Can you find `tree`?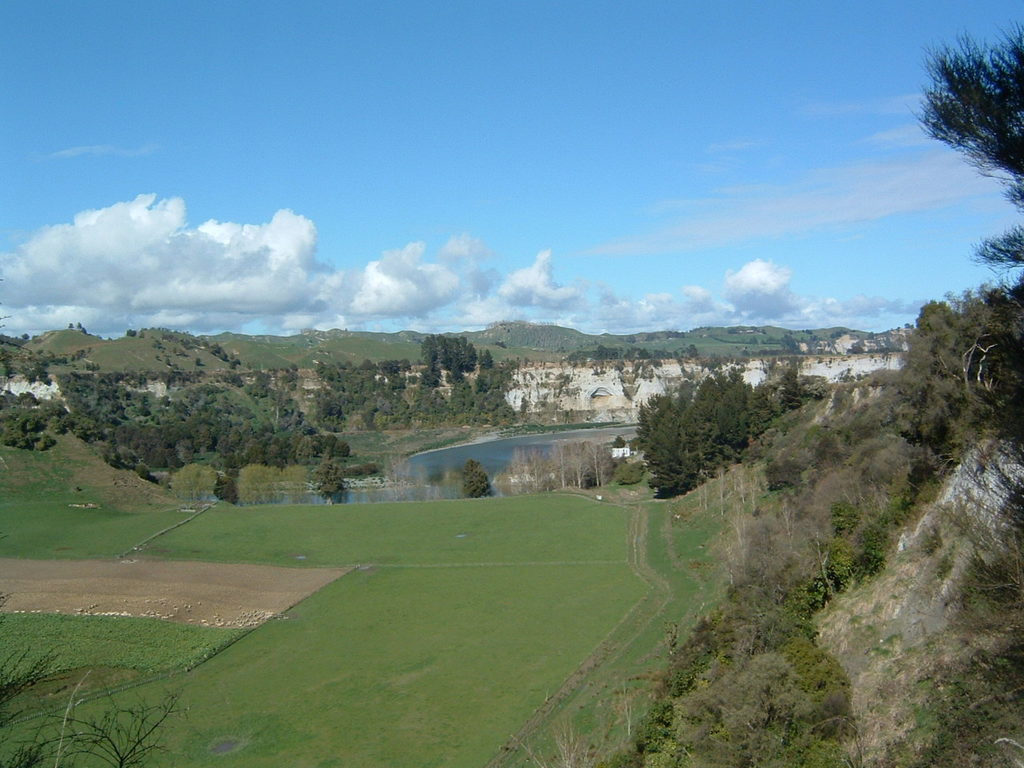
Yes, bounding box: 610/455/643/486.
